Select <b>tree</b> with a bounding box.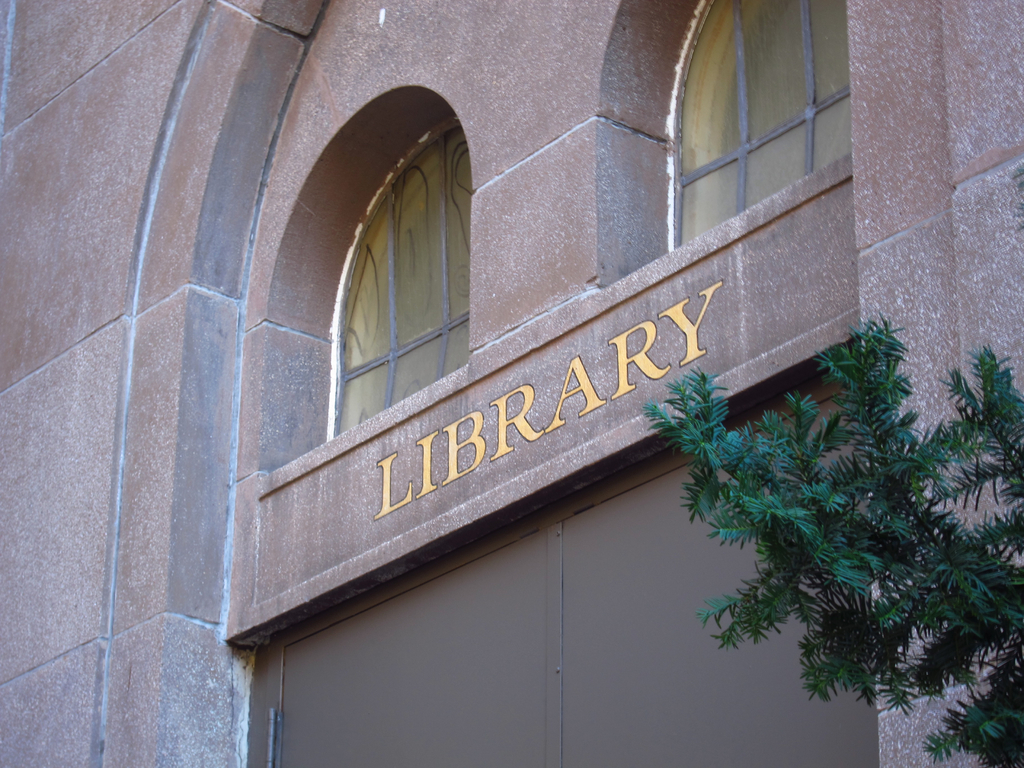
(648, 303, 1023, 767).
